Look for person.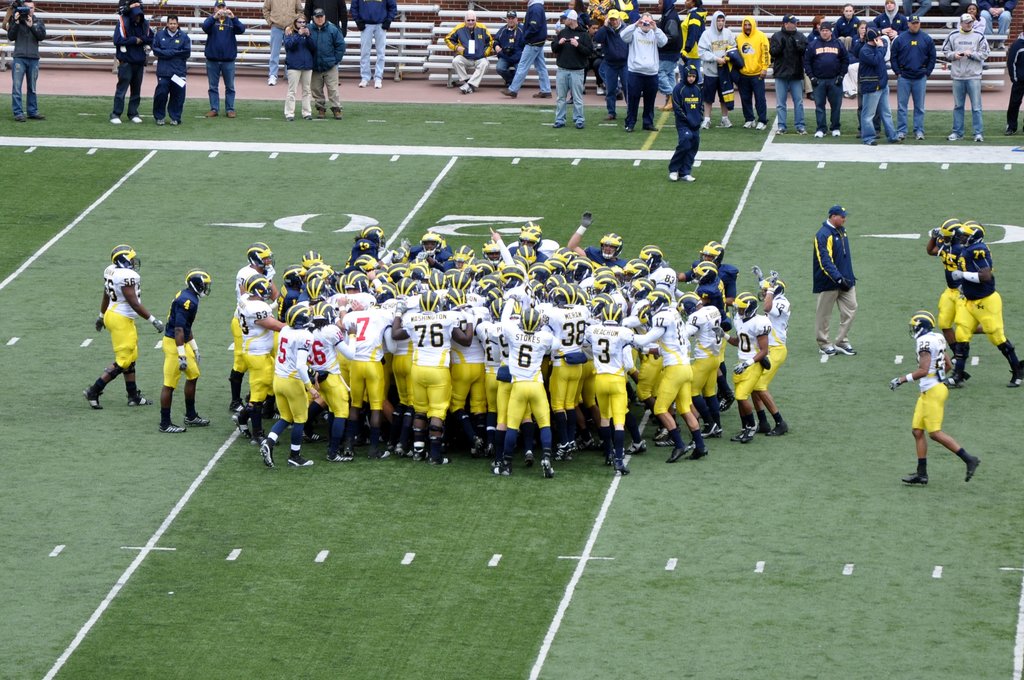
Found: bbox=(558, 0, 589, 92).
